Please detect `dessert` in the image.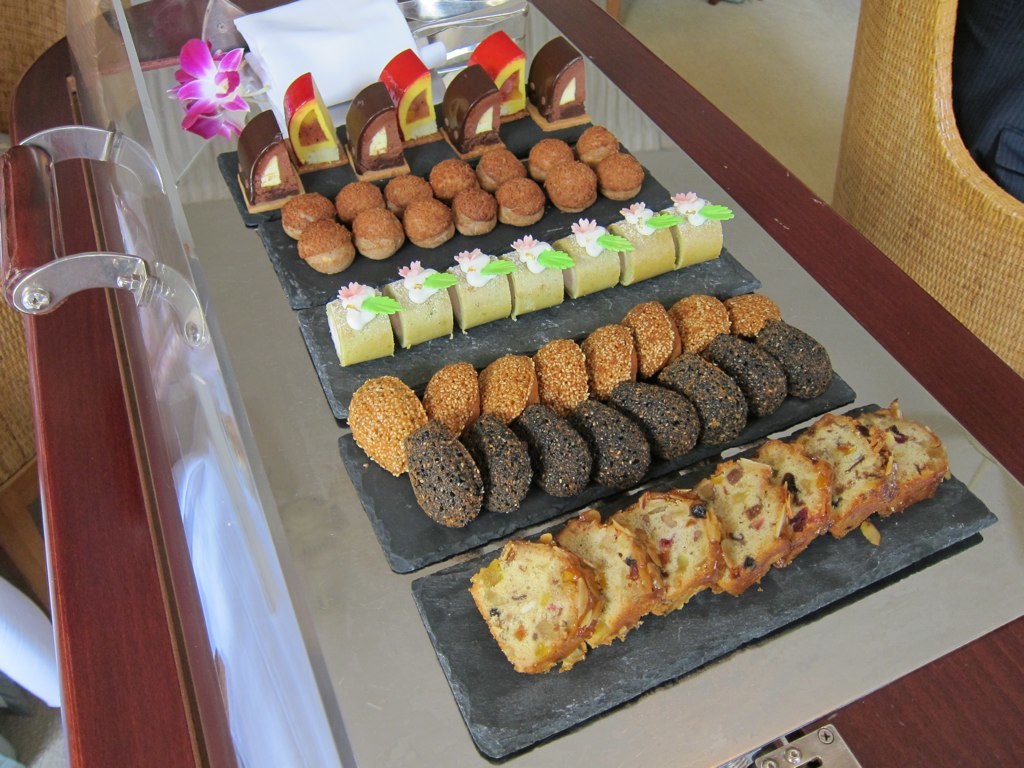
570, 396, 659, 496.
